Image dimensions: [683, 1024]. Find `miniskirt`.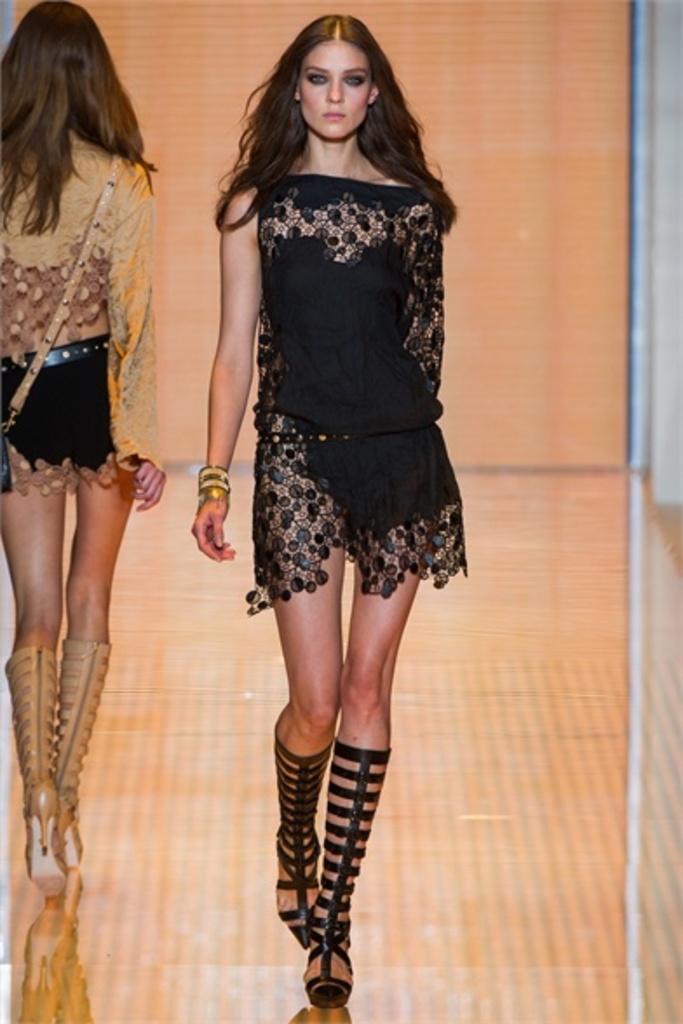
0,336,110,495.
